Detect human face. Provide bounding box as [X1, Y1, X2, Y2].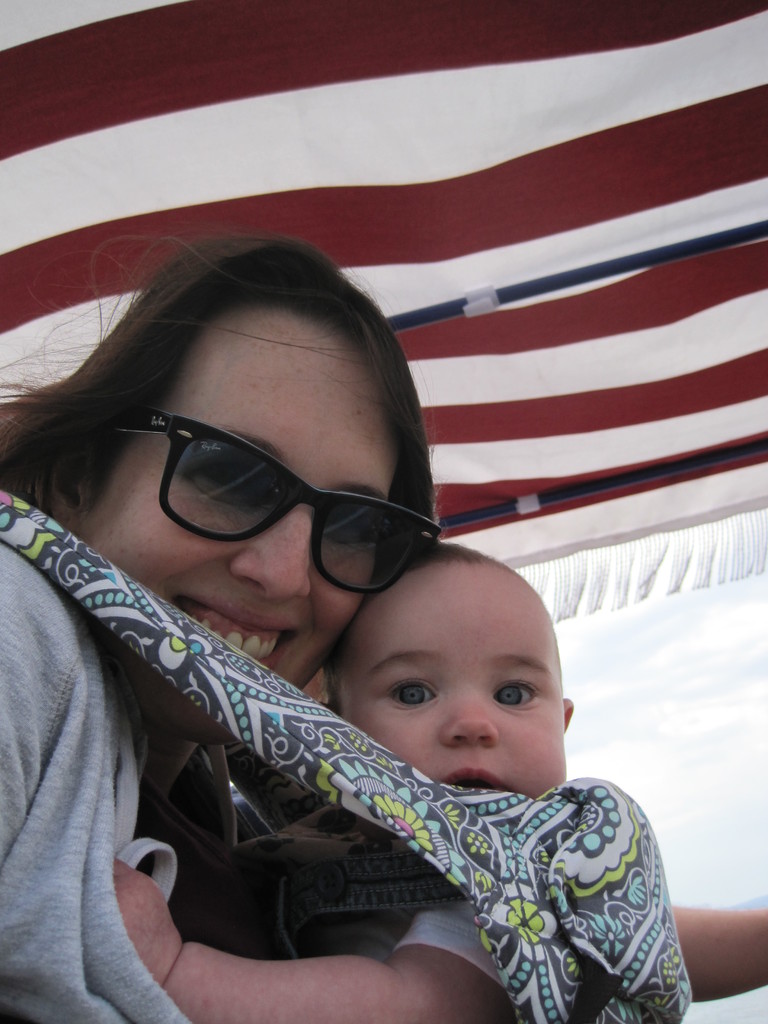
[93, 312, 403, 691].
